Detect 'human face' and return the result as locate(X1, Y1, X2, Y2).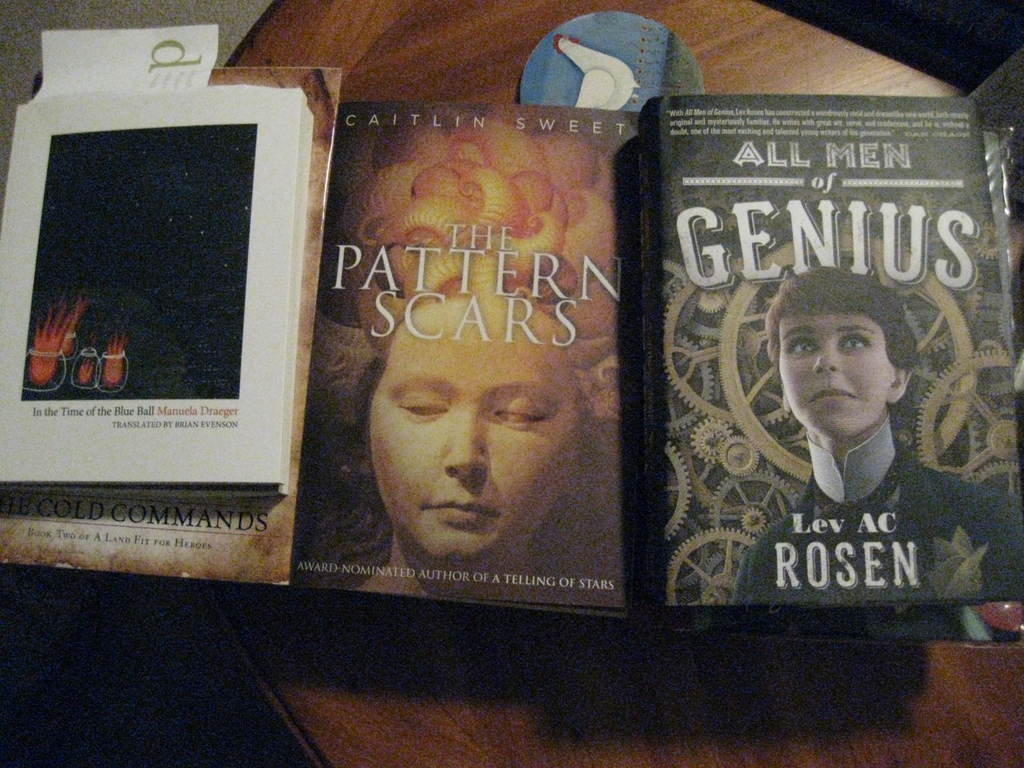
locate(367, 302, 582, 561).
